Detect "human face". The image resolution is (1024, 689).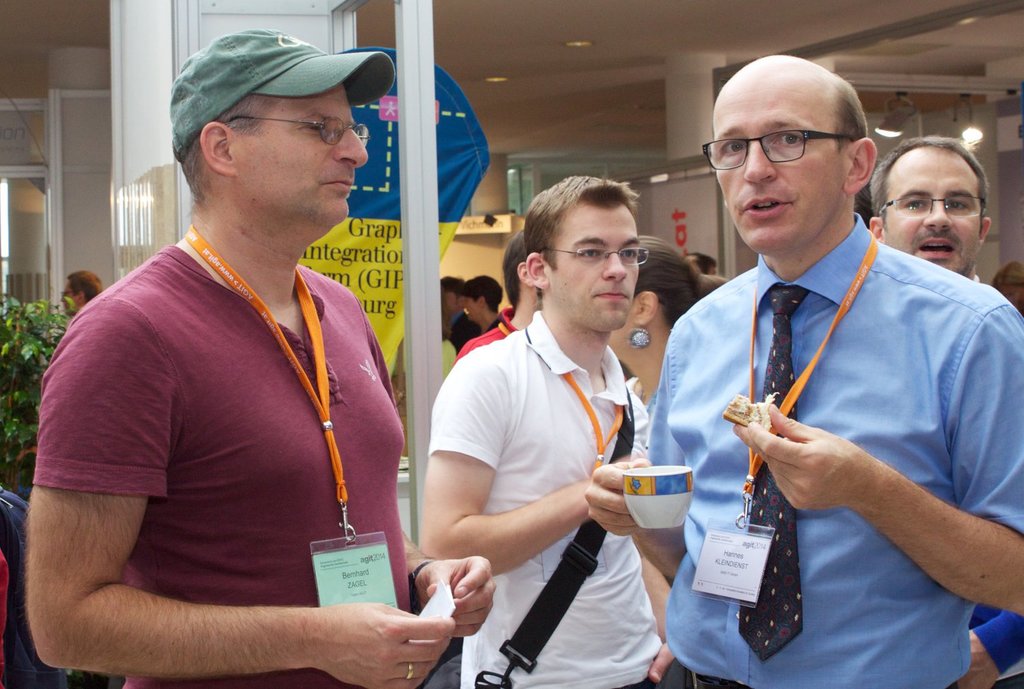
select_region(881, 148, 981, 275).
